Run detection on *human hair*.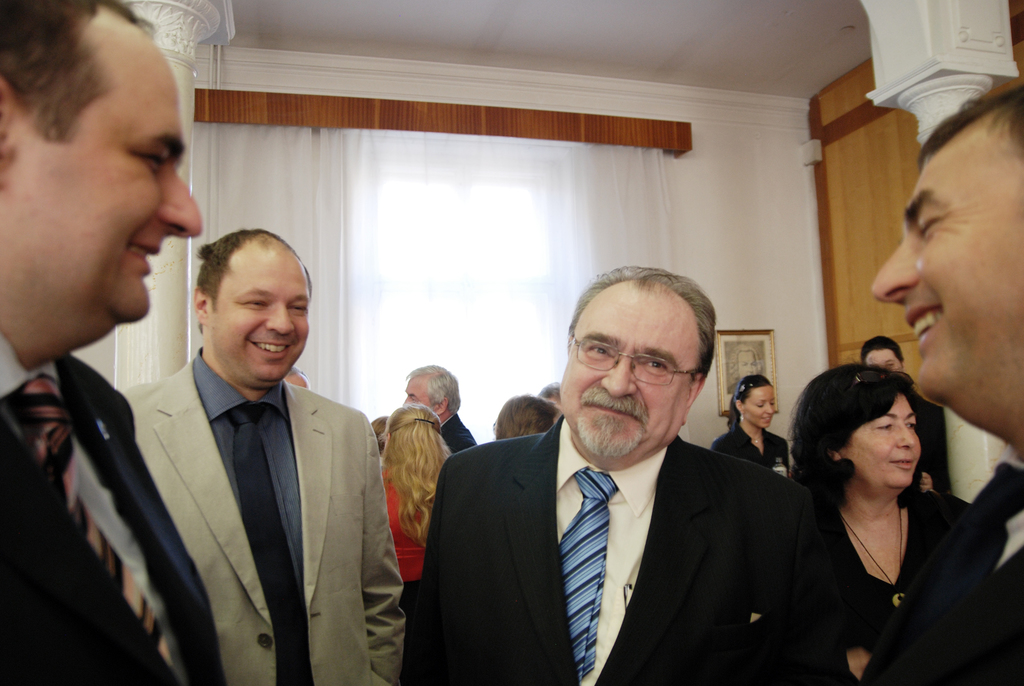
Result: Rect(561, 273, 727, 423).
